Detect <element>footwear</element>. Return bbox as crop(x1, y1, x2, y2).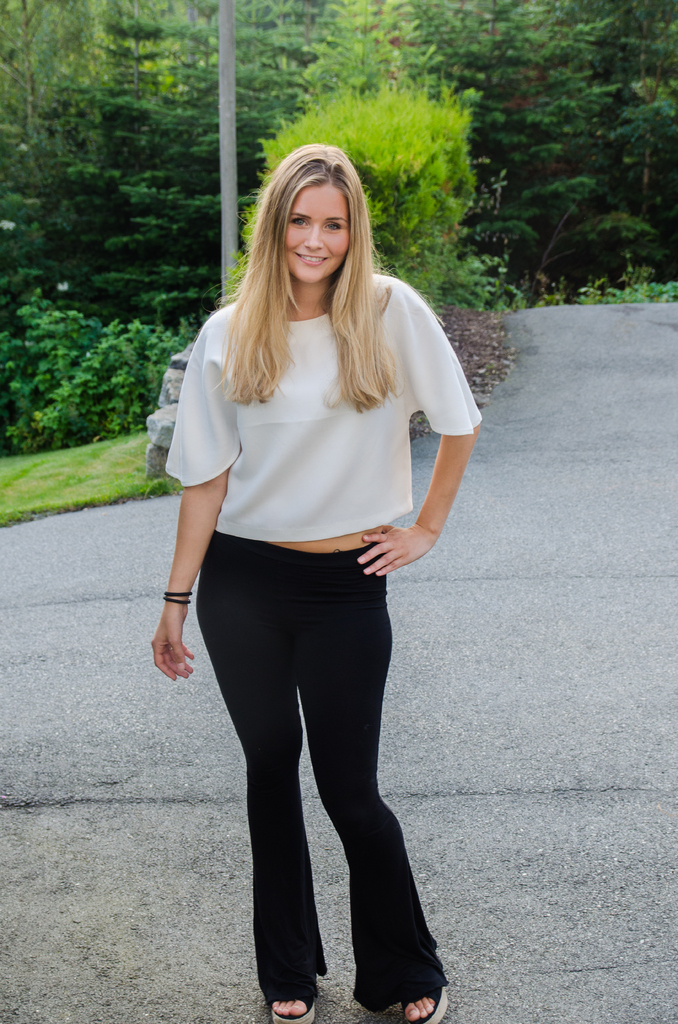
crop(255, 940, 336, 1007).
